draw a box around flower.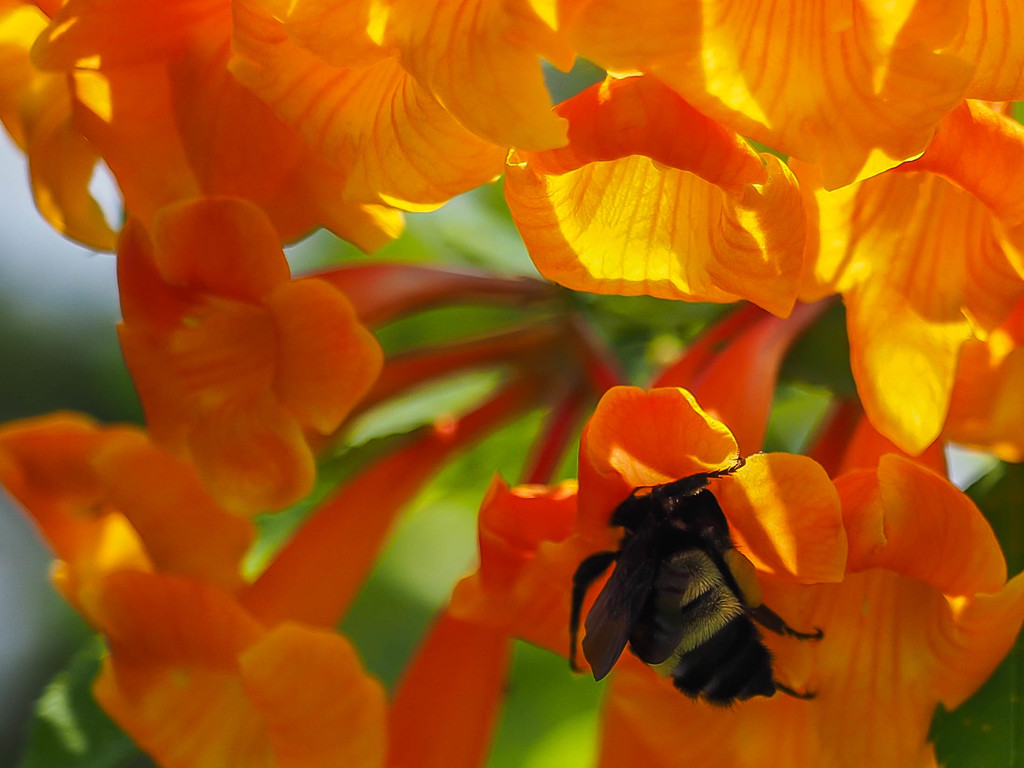
box=[119, 199, 383, 514].
